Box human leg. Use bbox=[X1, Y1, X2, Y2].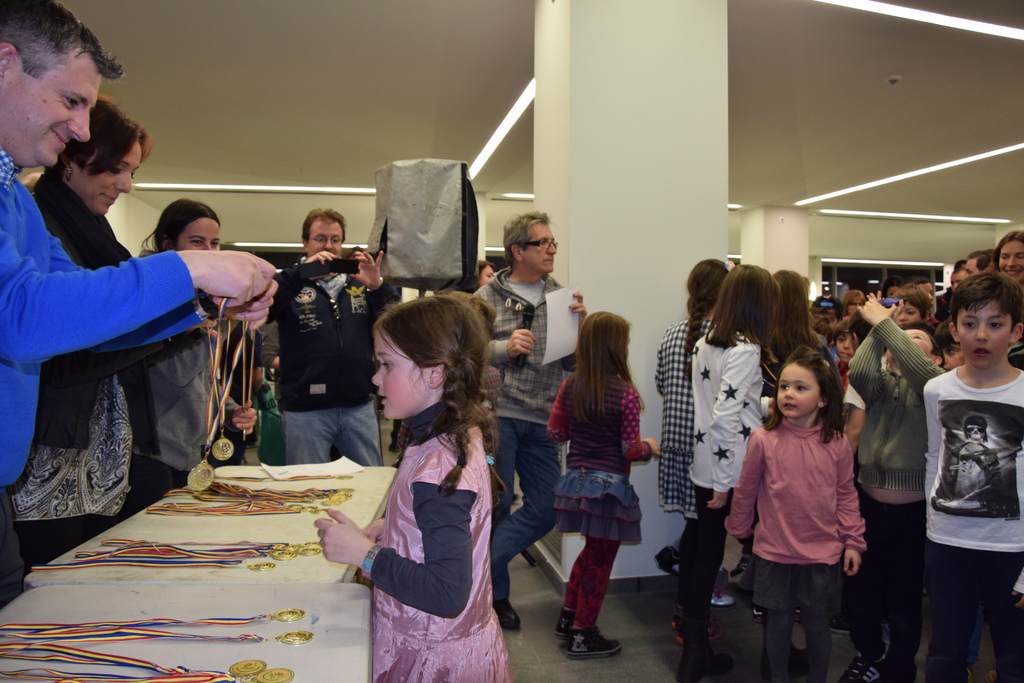
bbox=[495, 419, 521, 624].
